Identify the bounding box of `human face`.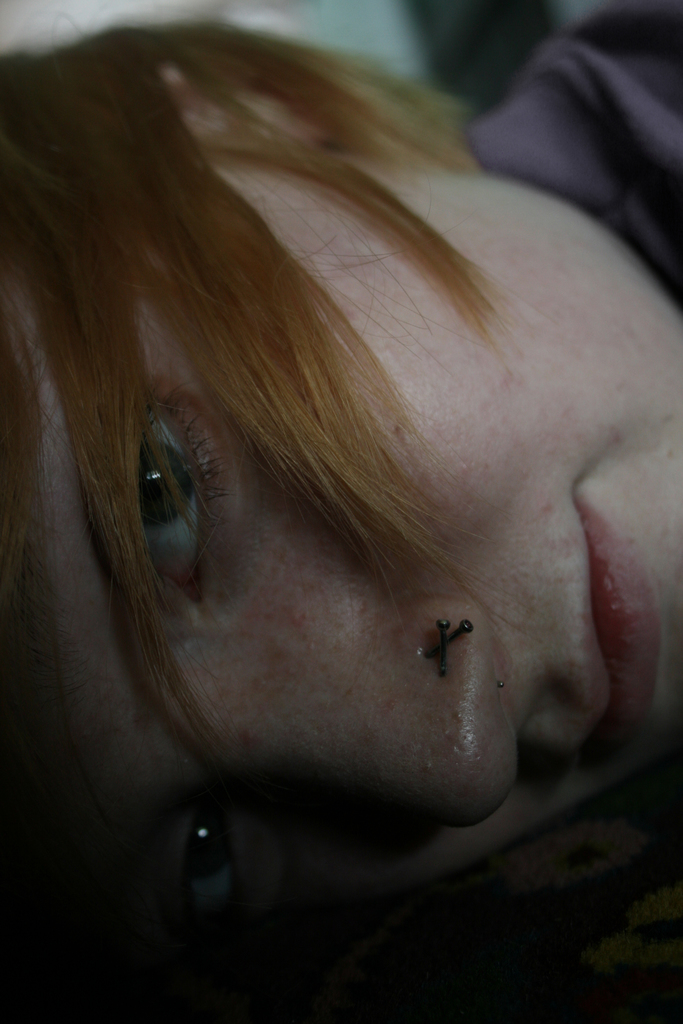
bbox=(5, 138, 682, 929).
